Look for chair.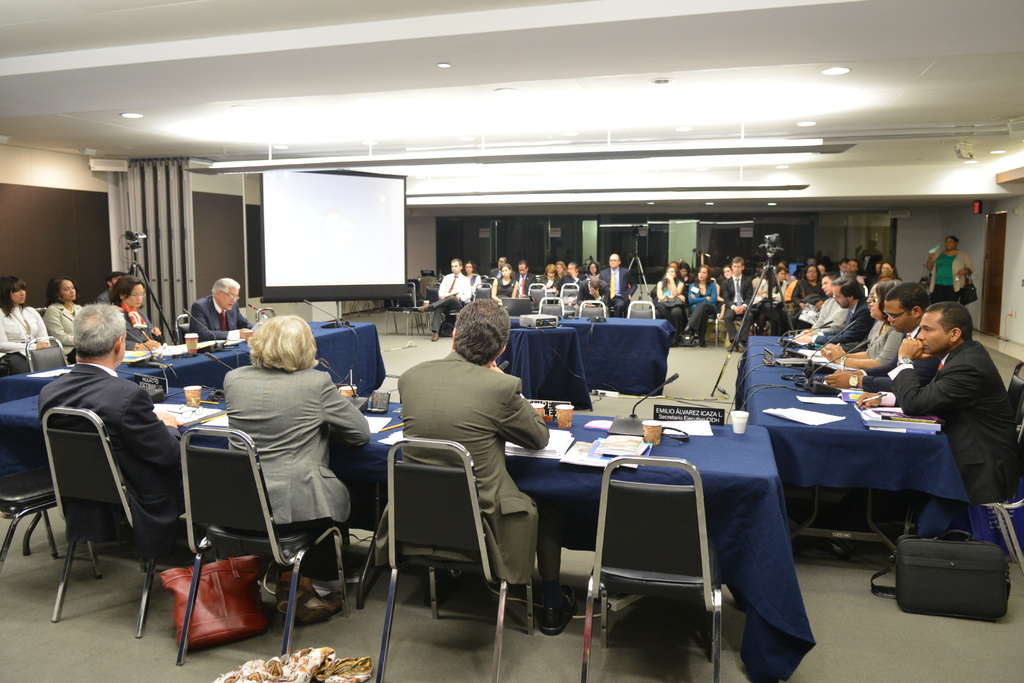
Found: box(29, 334, 67, 374).
